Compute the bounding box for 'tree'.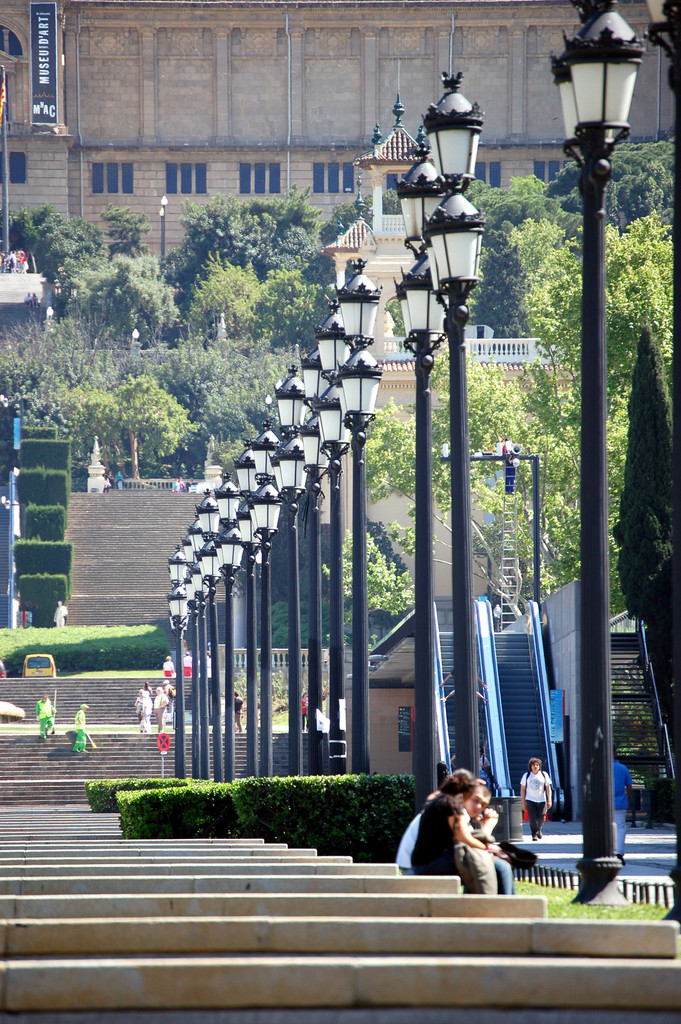
[left=8, top=204, right=115, bottom=267].
